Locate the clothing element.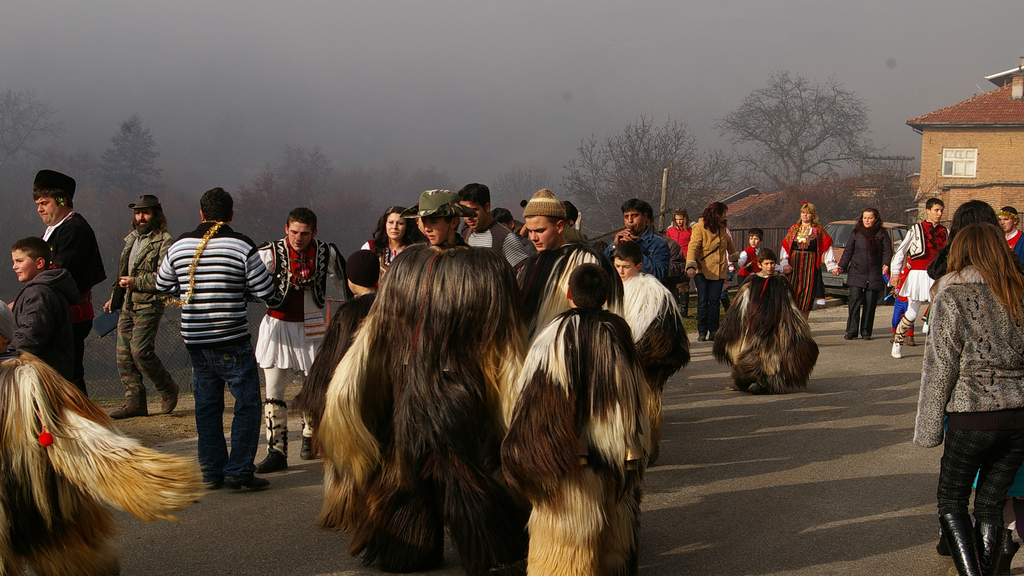
Element bbox: 890, 218, 948, 301.
